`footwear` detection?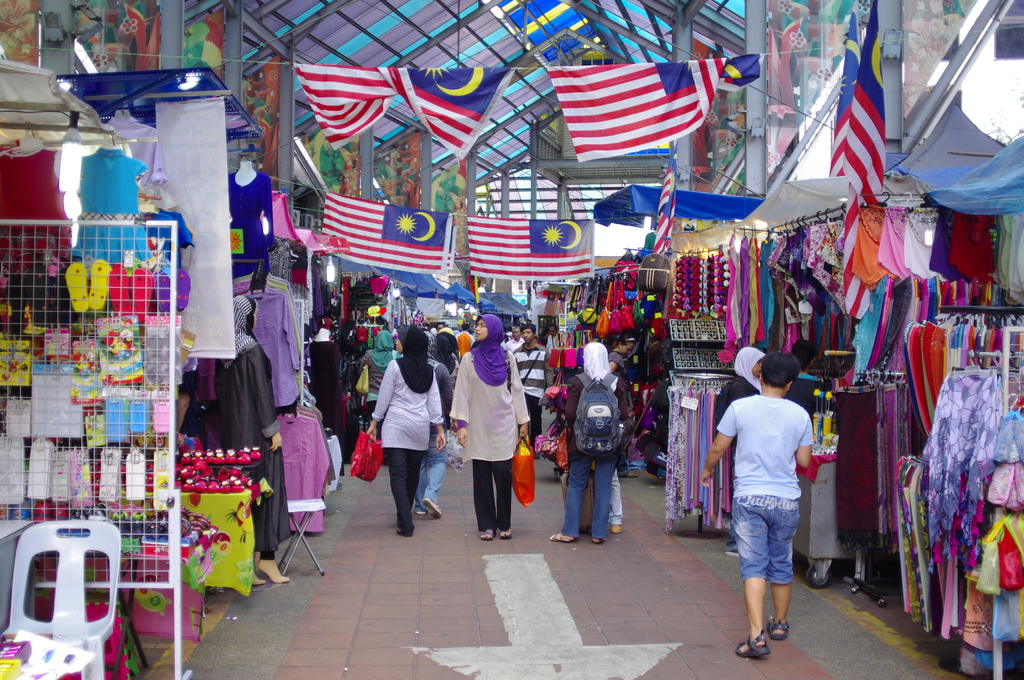
(x1=726, y1=549, x2=742, y2=559)
